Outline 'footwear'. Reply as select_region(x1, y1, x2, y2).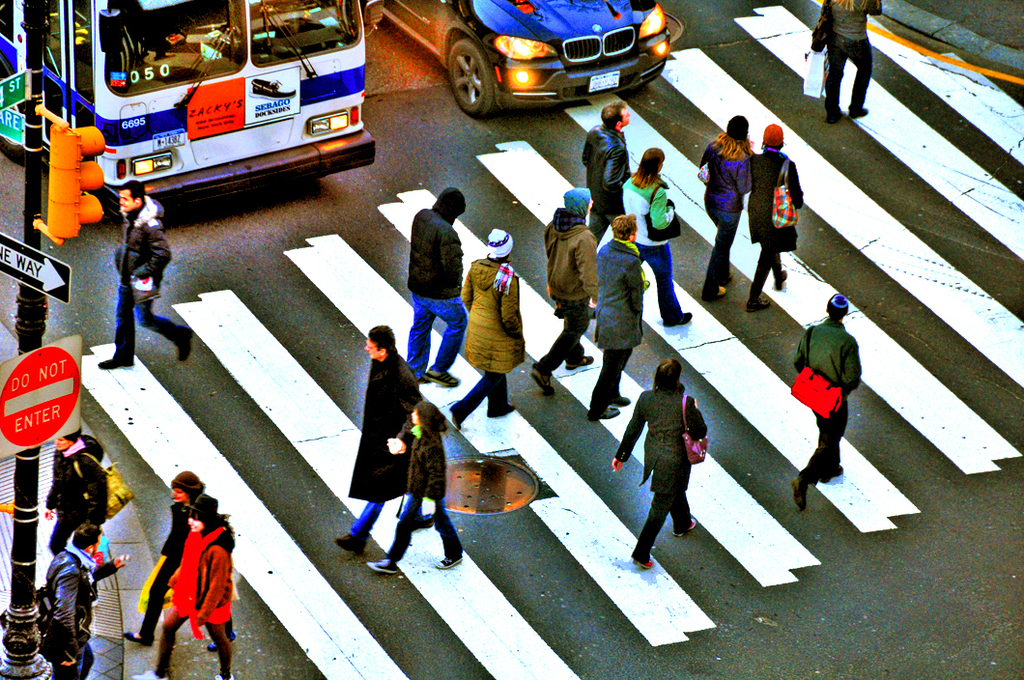
select_region(424, 365, 456, 386).
